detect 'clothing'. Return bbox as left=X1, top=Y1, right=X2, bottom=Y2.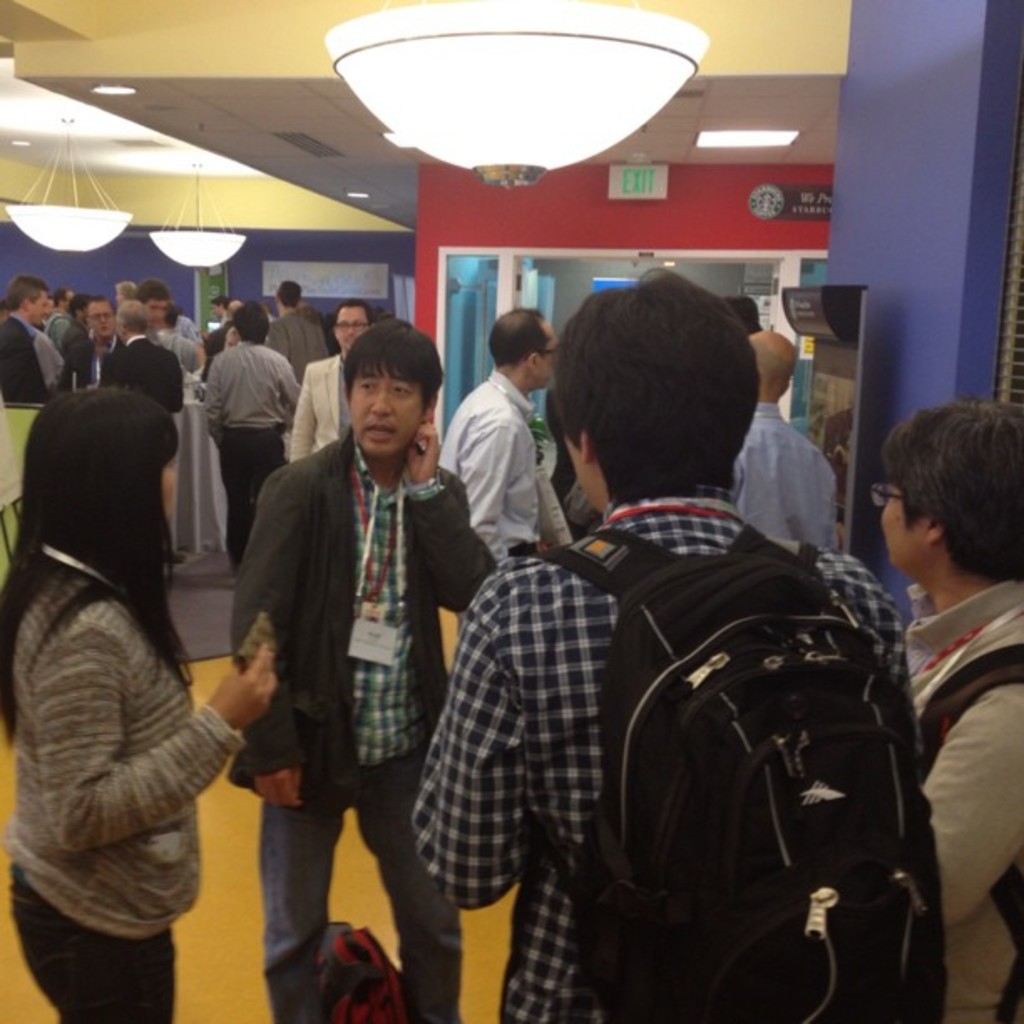
left=900, top=581, right=1022, bottom=1022.
